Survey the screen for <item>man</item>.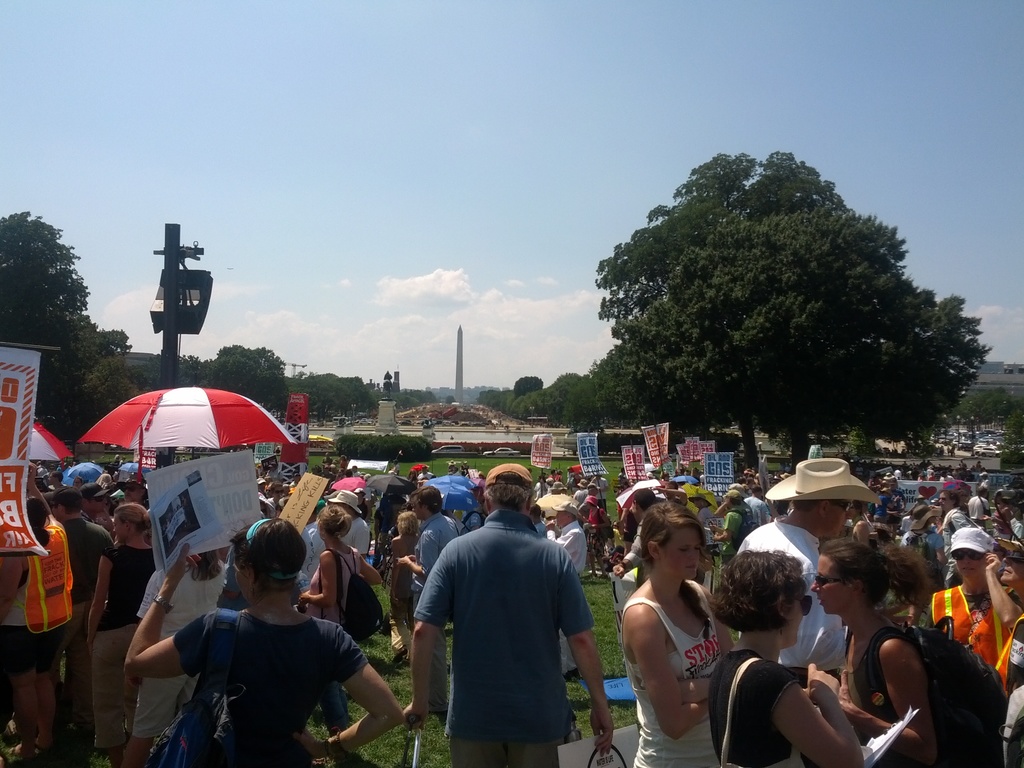
Survey found: bbox=(317, 466, 334, 480).
